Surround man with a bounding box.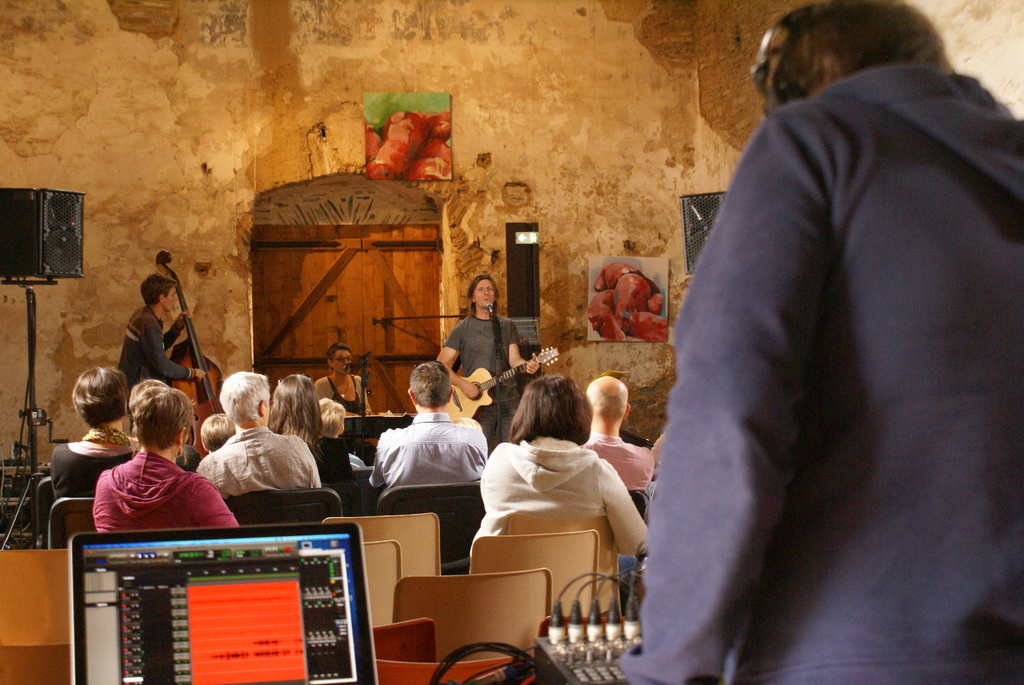
bbox=[371, 359, 494, 498].
